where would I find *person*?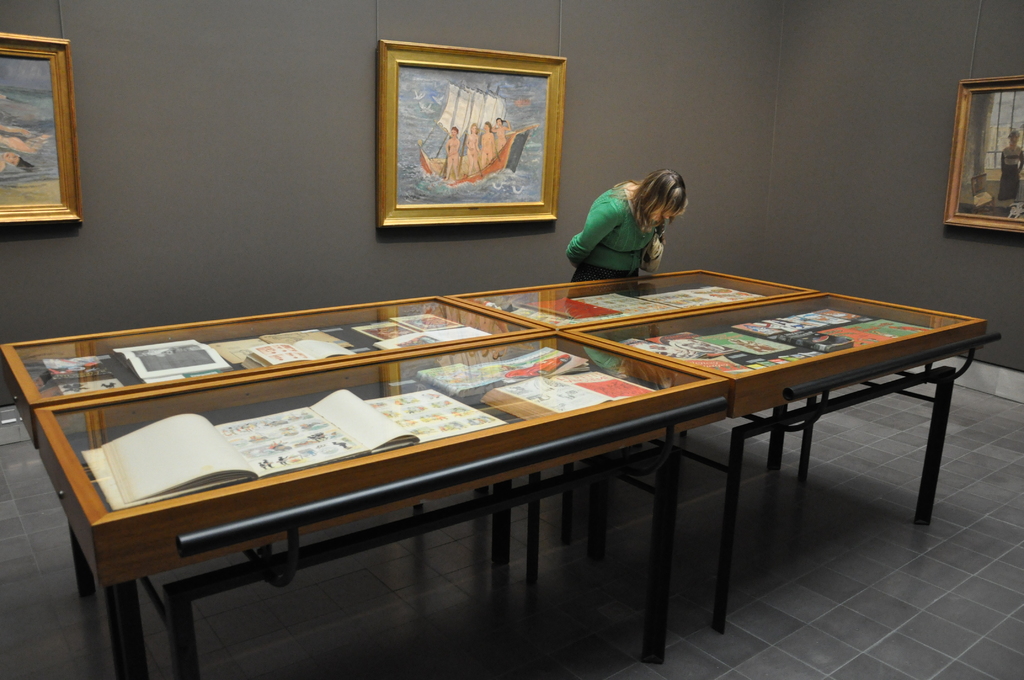
At [1001, 125, 1023, 200].
